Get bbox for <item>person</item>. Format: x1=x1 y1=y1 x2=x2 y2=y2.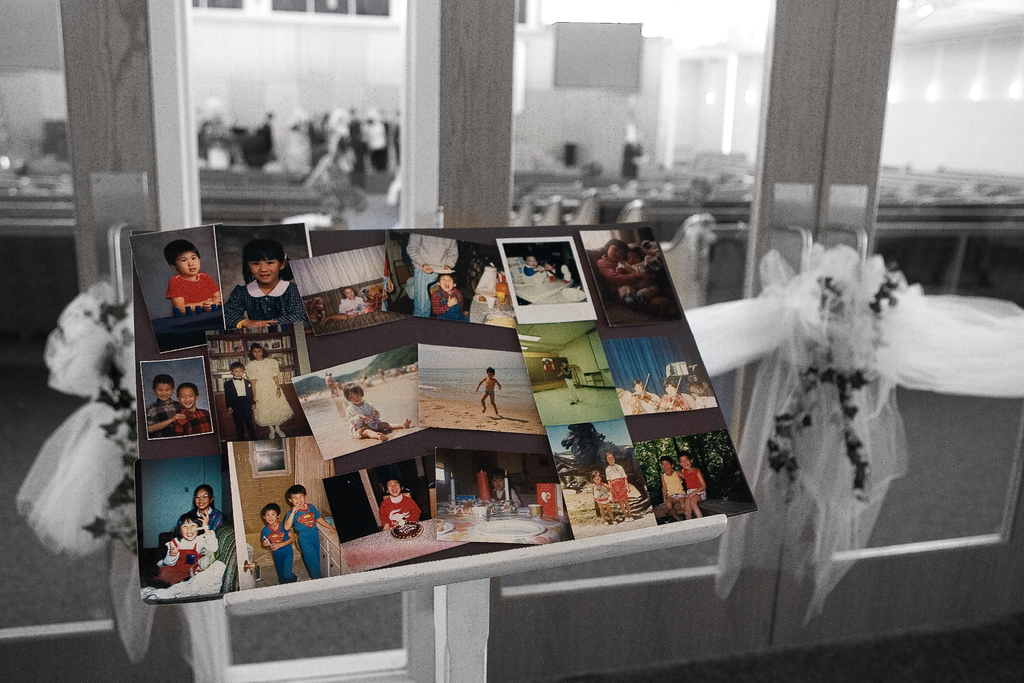
x1=175 y1=379 x2=212 y2=433.
